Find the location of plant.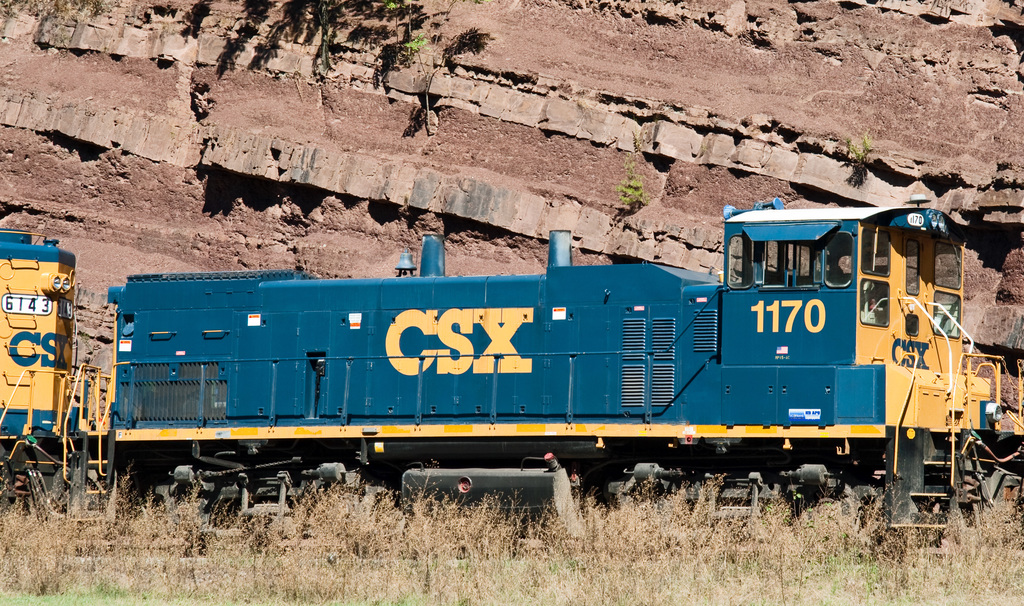
Location: x1=616 y1=160 x2=644 y2=203.
